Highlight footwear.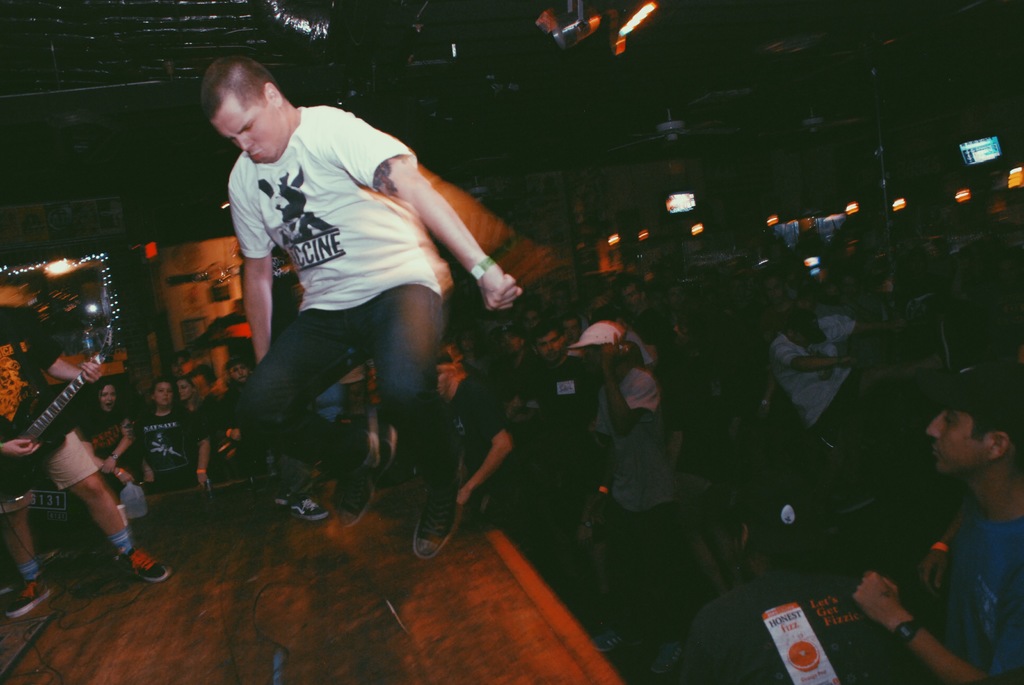
Highlighted region: 646 640 685 679.
